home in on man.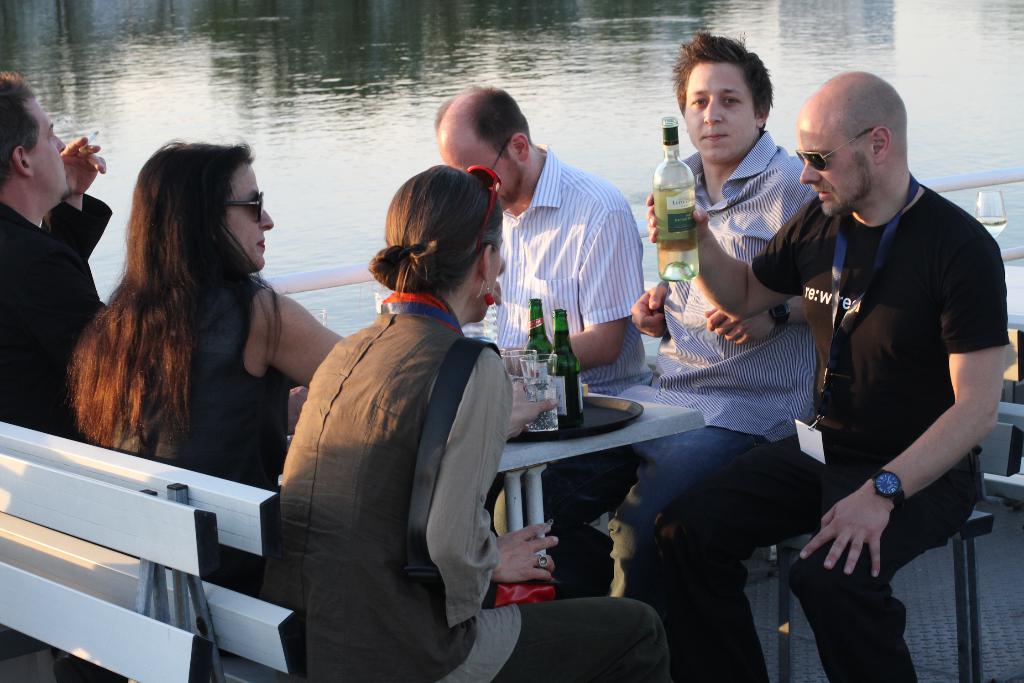
Homed in at bbox=(538, 37, 825, 682).
